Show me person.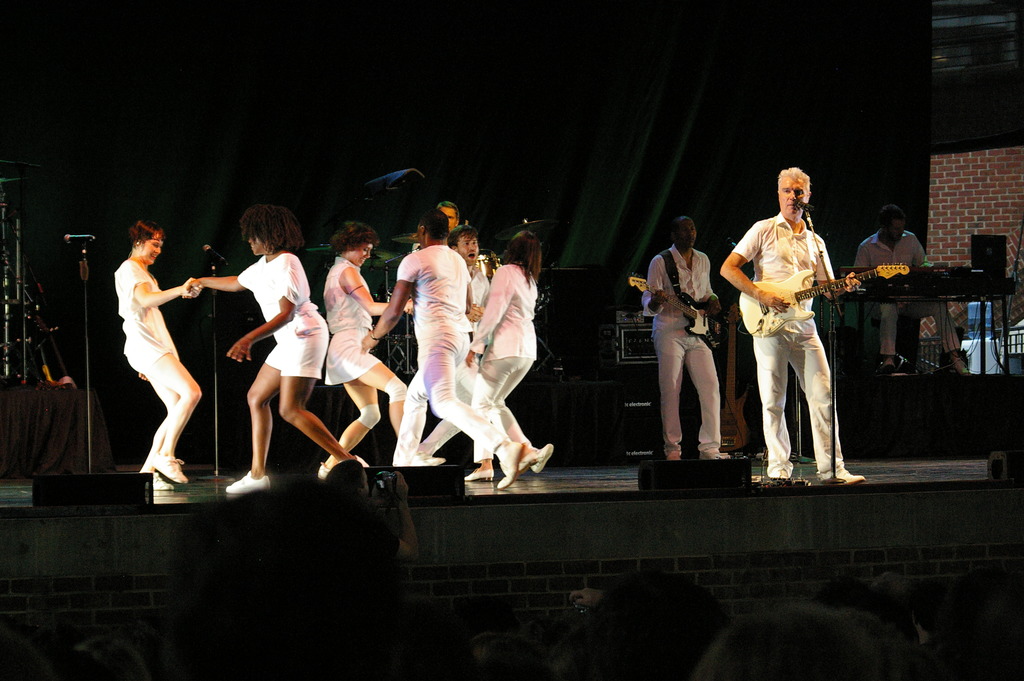
person is here: [left=182, top=202, right=380, bottom=494].
